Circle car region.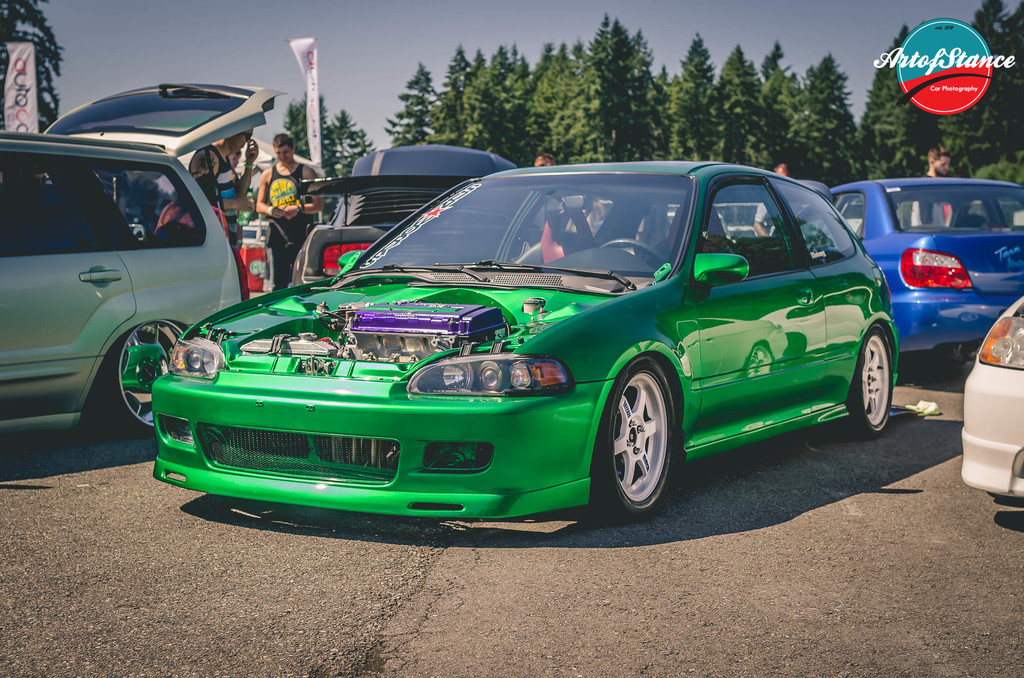
Region: box(831, 175, 1023, 360).
